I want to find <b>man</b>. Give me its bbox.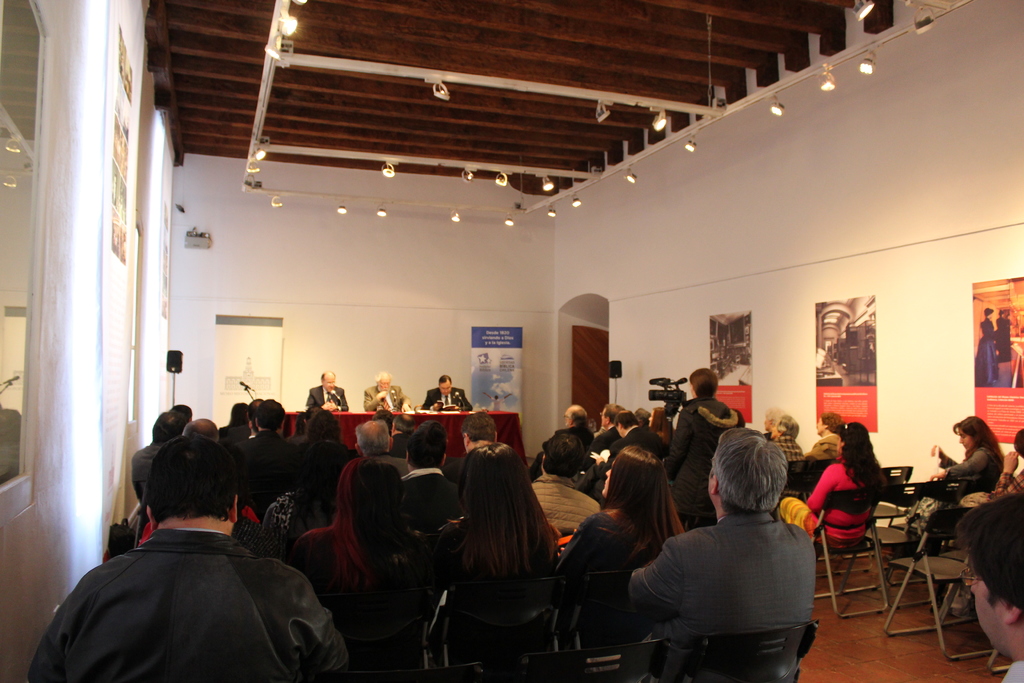
box(399, 421, 467, 536).
